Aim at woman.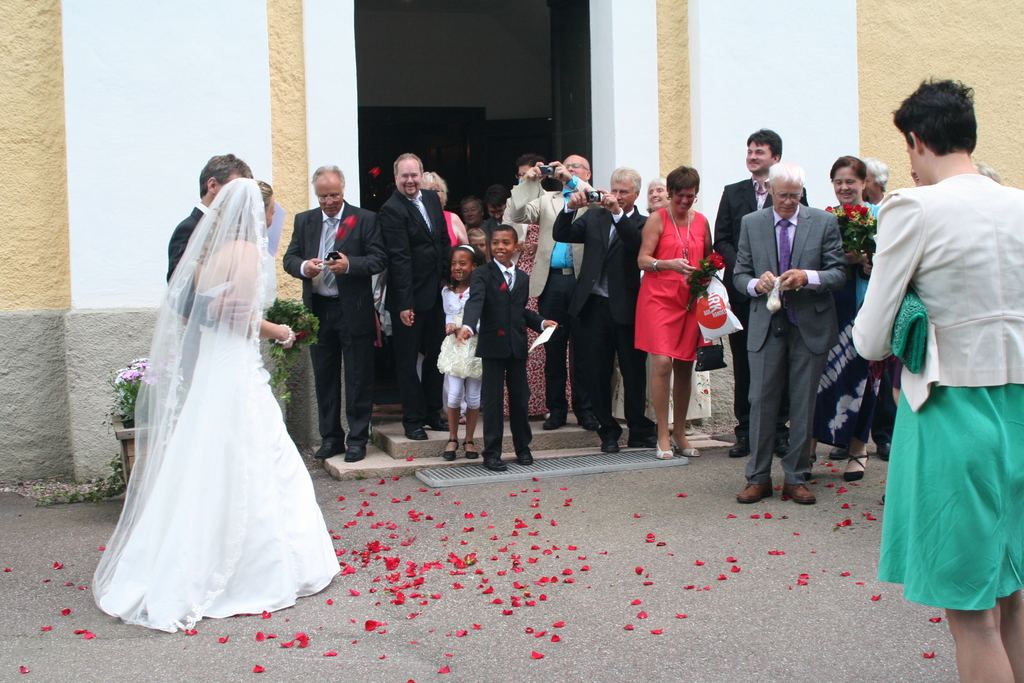
Aimed at box=[92, 177, 339, 632].
